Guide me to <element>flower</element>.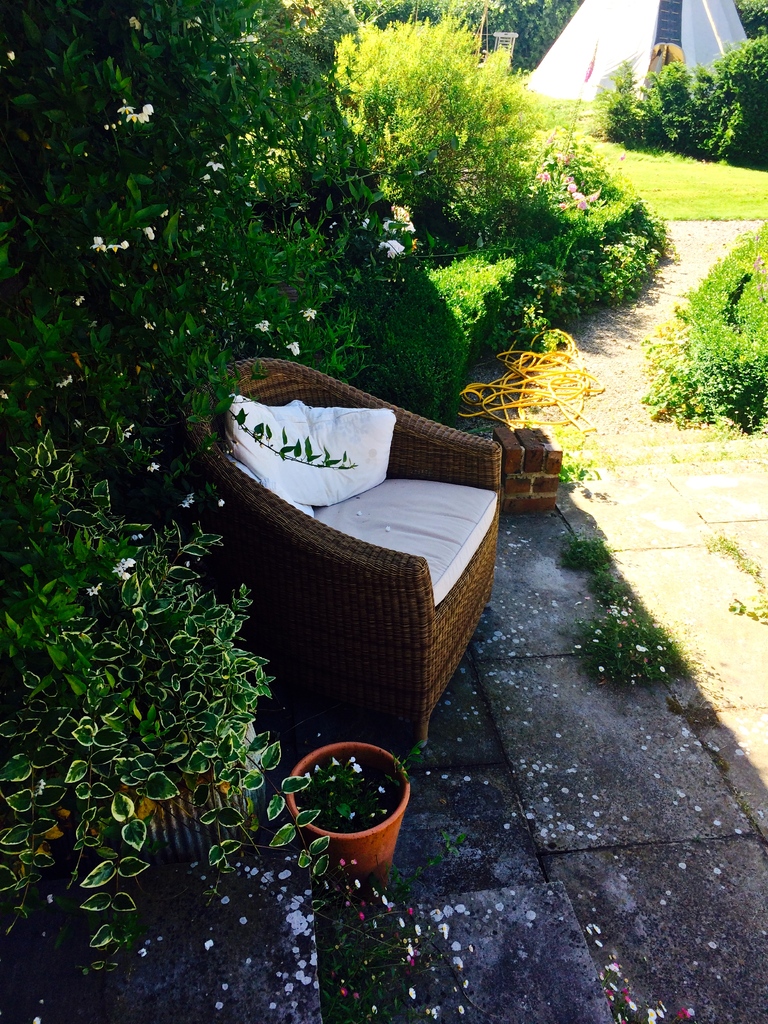
Guidance: <box>218,495,227,509</box>.
